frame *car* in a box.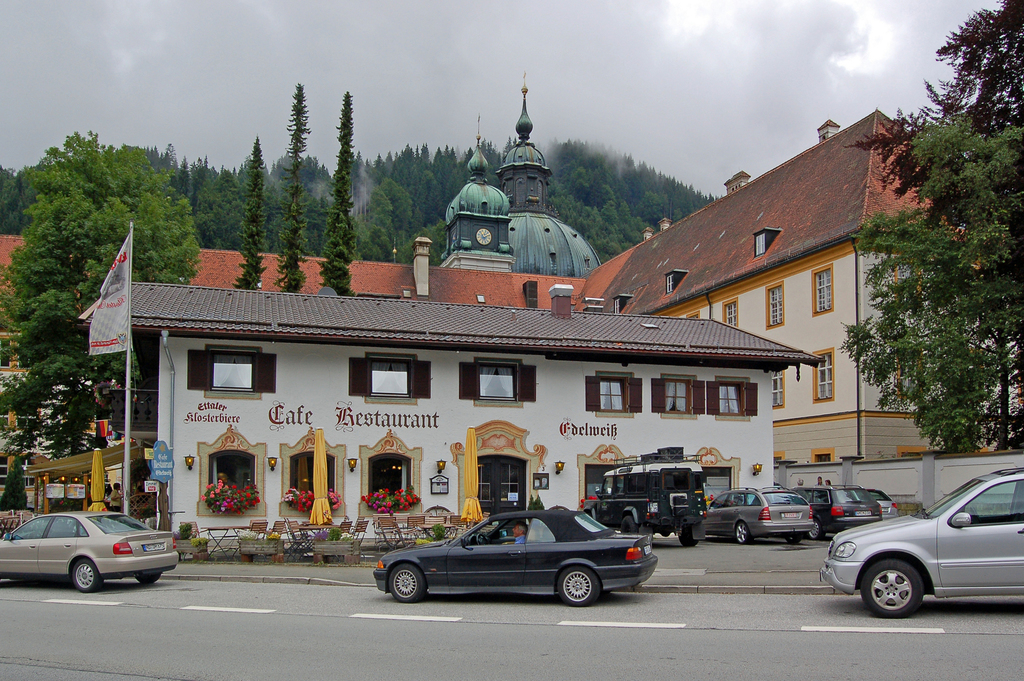
<bbox>797, 484, 883, 528</bbox>.
